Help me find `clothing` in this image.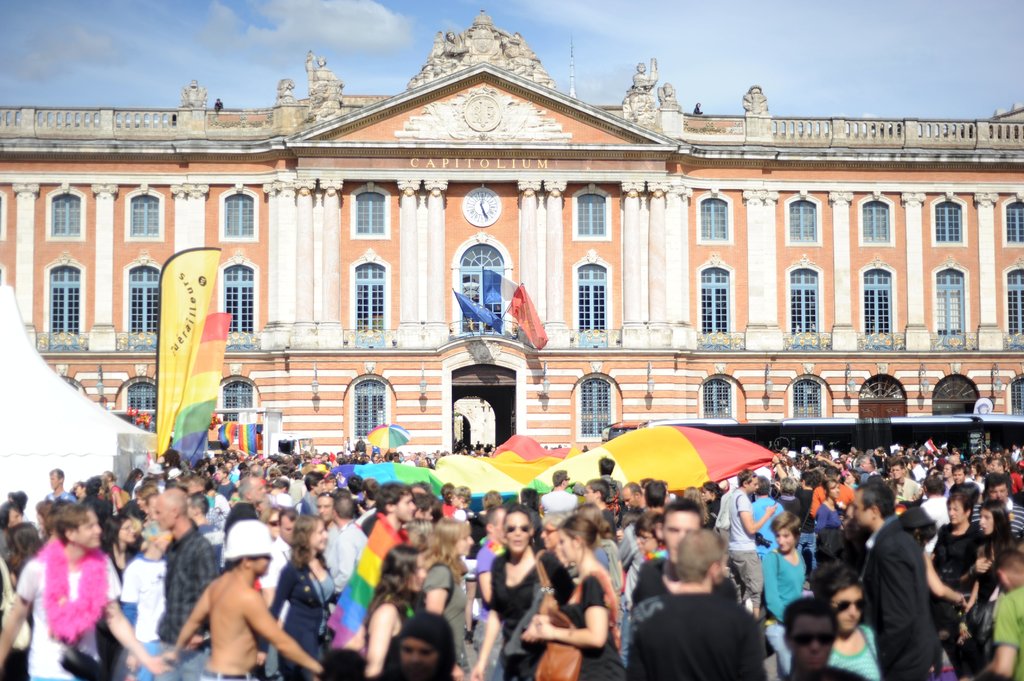
Found it: {"left": 10, "top": 533, "right": 124, "bottom": 680}.
